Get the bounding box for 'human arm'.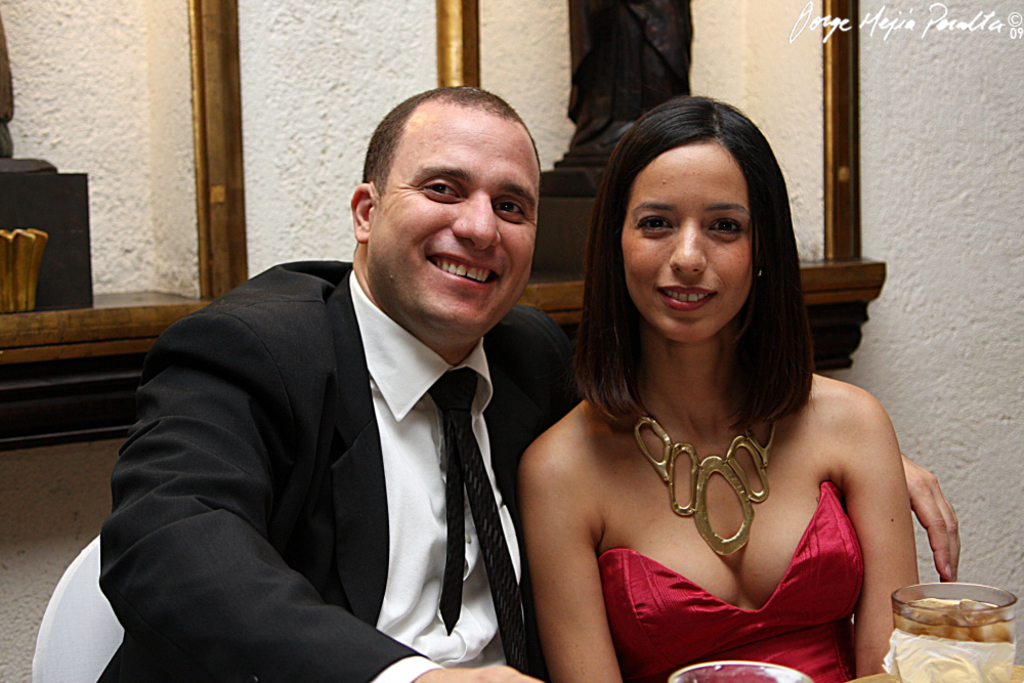
x1=535 y1=292 x2=967 y2=589.
